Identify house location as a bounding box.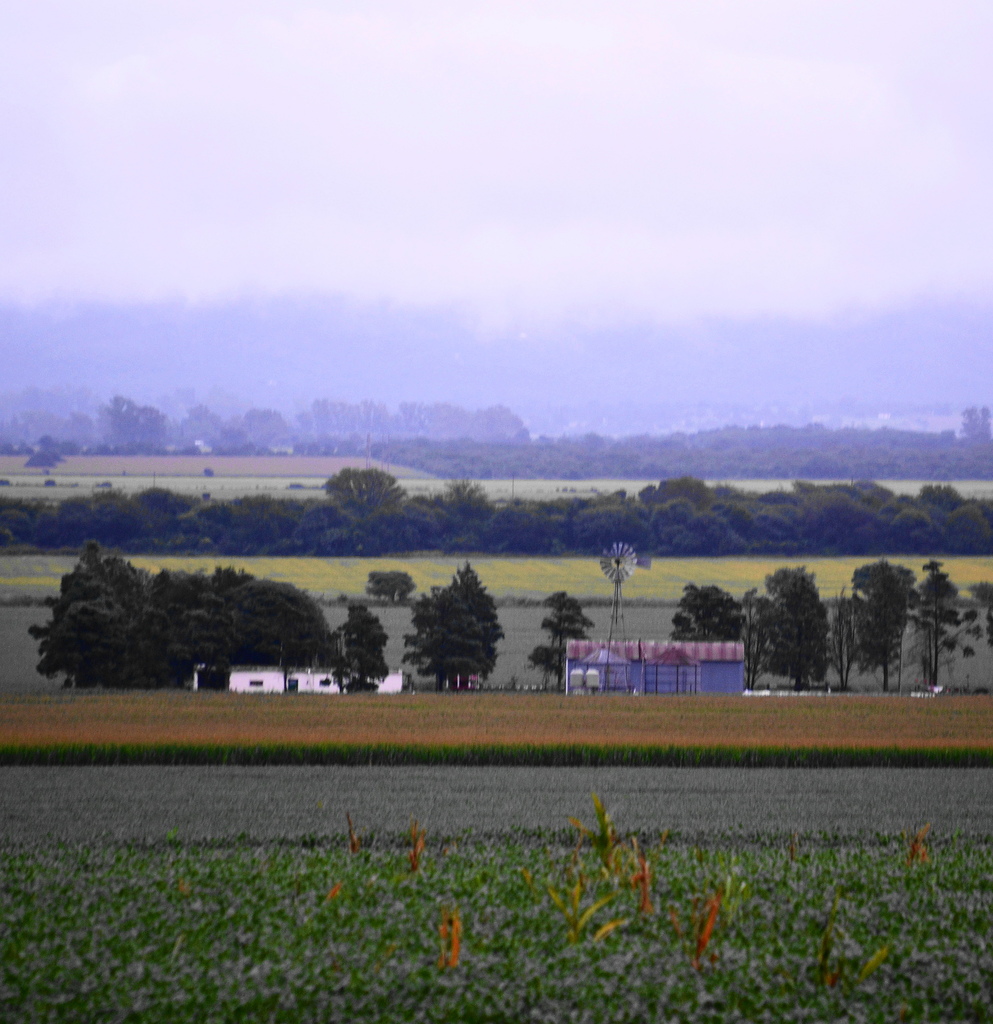
x1=267 y1=675 x2=337 y2=698.
